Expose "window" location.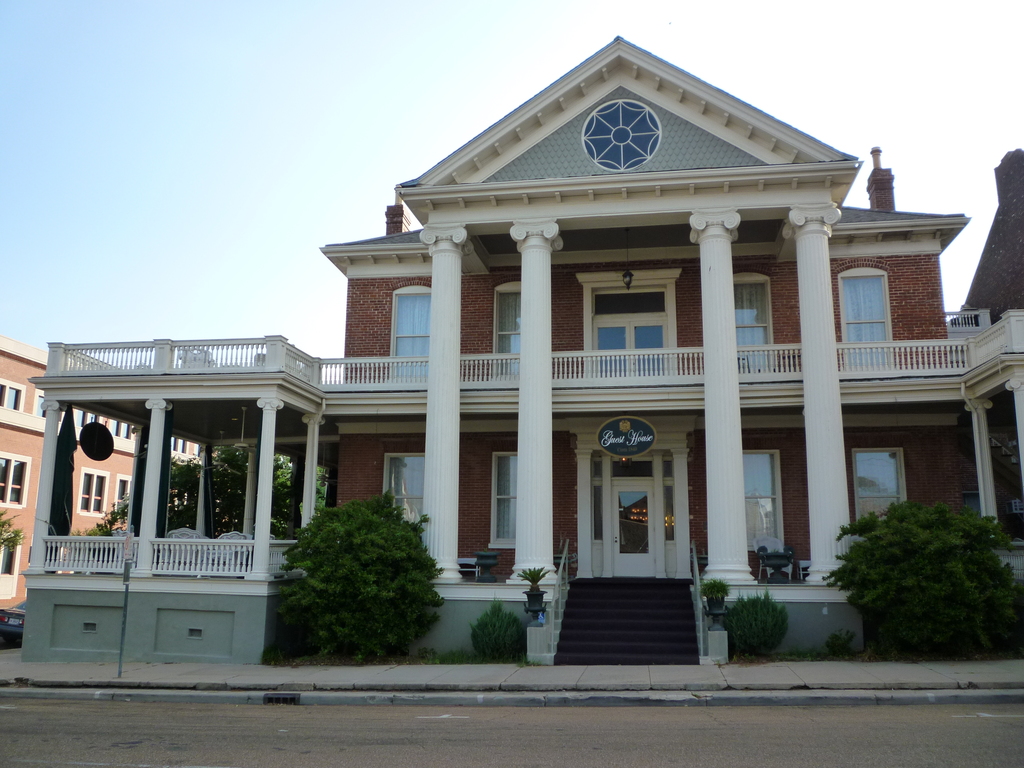
Exposed at (x1=0, y1=378, x2=25, y2=412).
